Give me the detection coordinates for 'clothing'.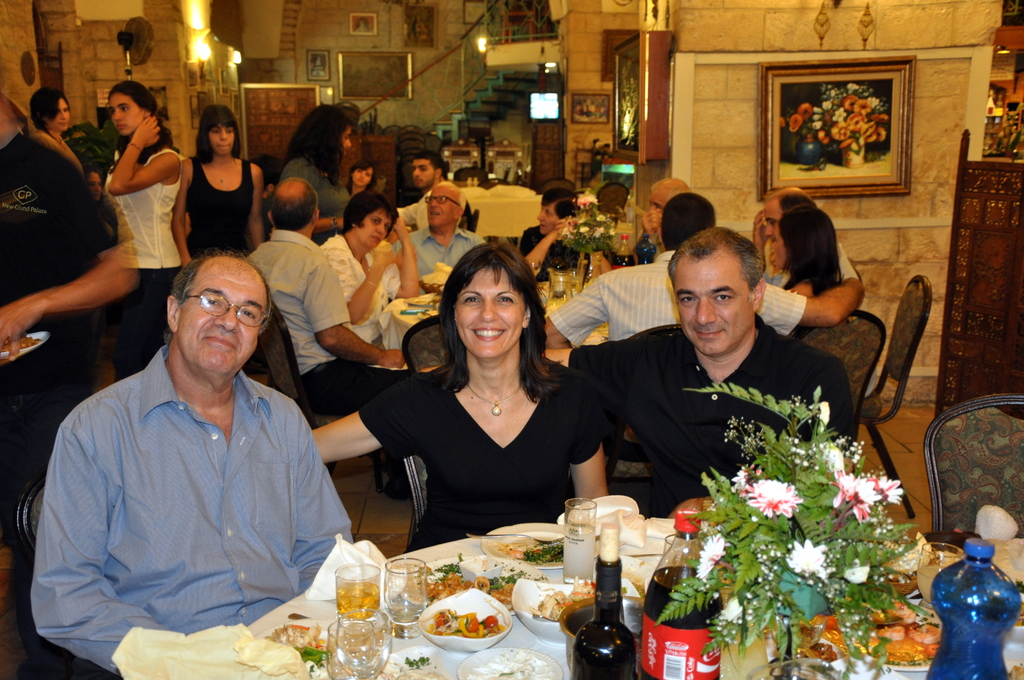
rect(0, 137, 124, 674).
